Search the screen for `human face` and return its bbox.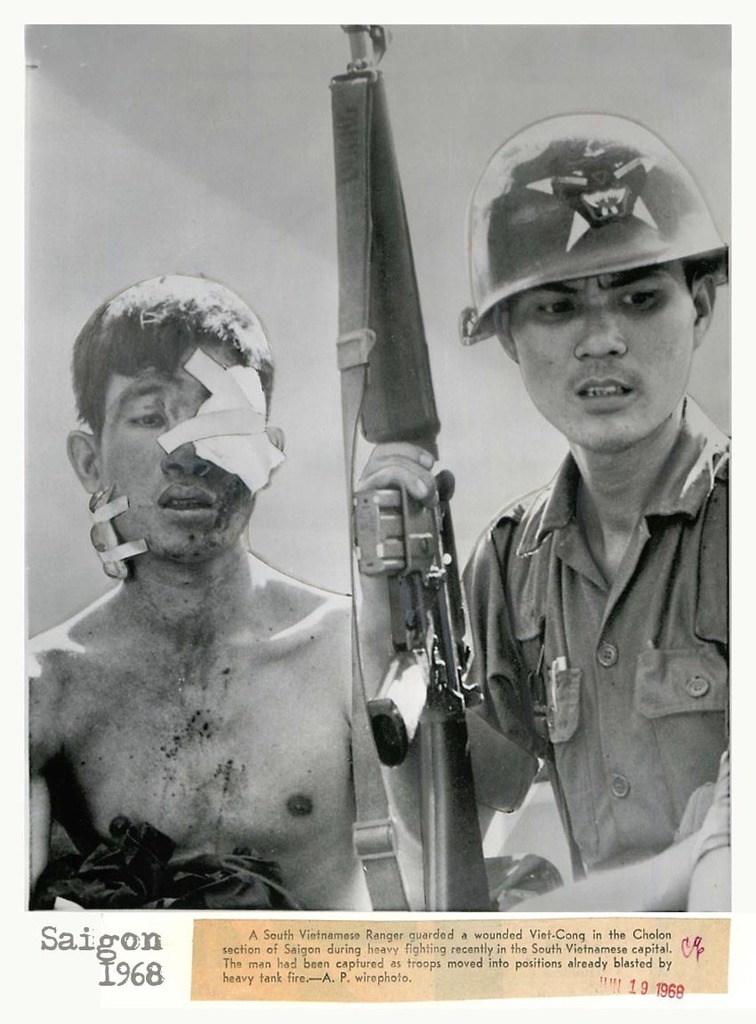
Found: x1=519 y1=262 x2=696 y2=453.
